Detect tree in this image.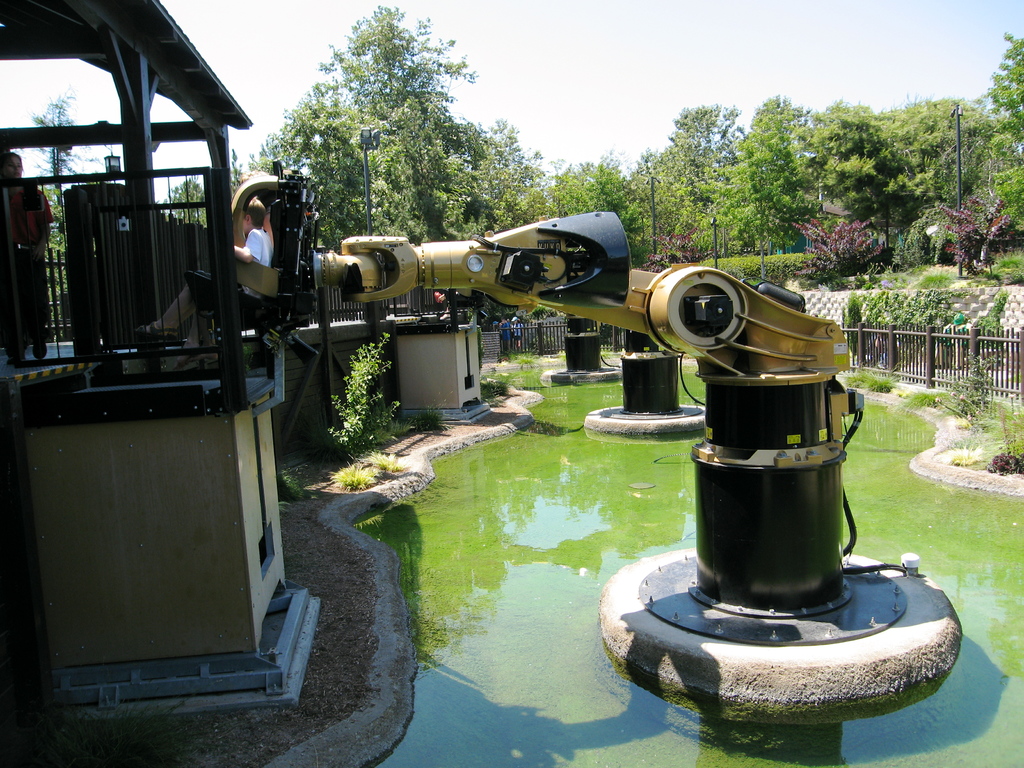
Detection: {"left": 518, "top": 167, "right": 593, "bottom": 225}.
